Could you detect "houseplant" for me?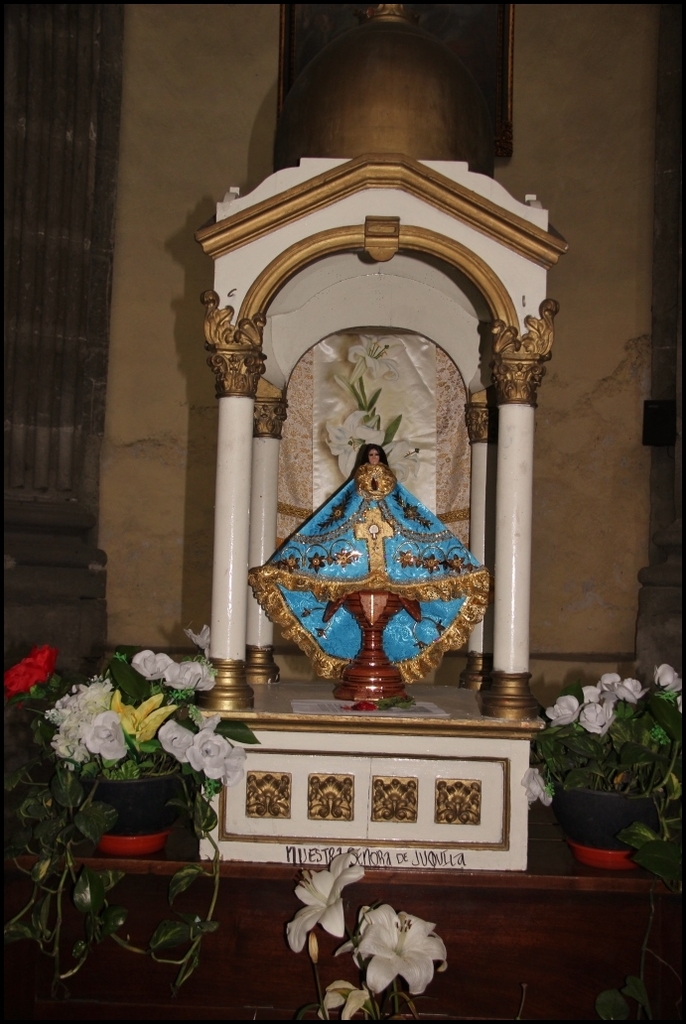
Detection result: (11,639,252,855).
